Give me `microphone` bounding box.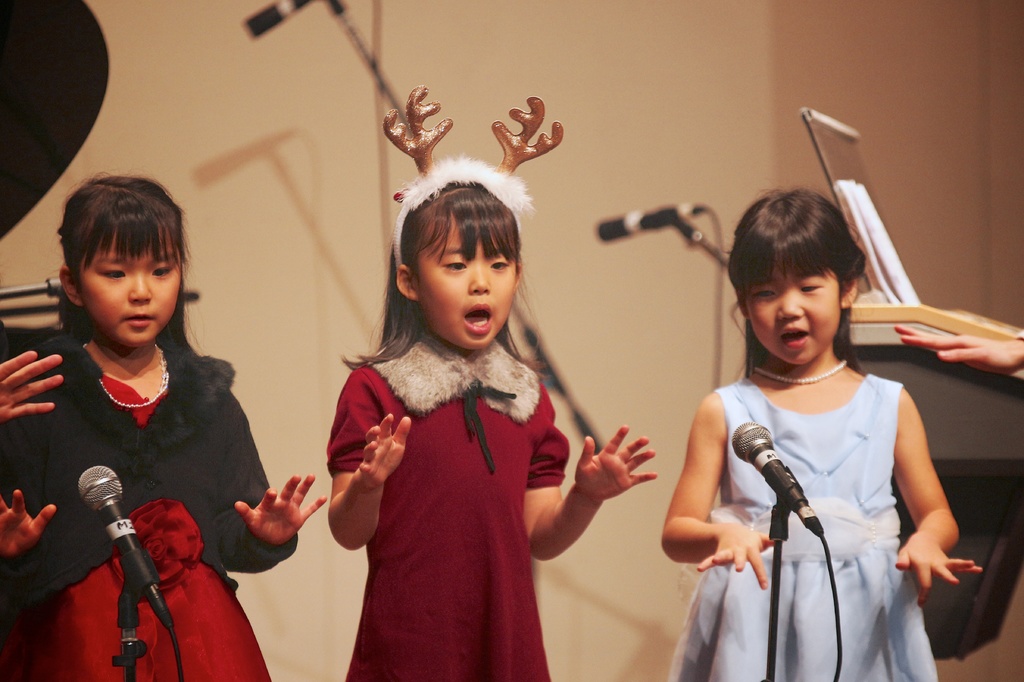
select_region(56, 472, 186, 653).
